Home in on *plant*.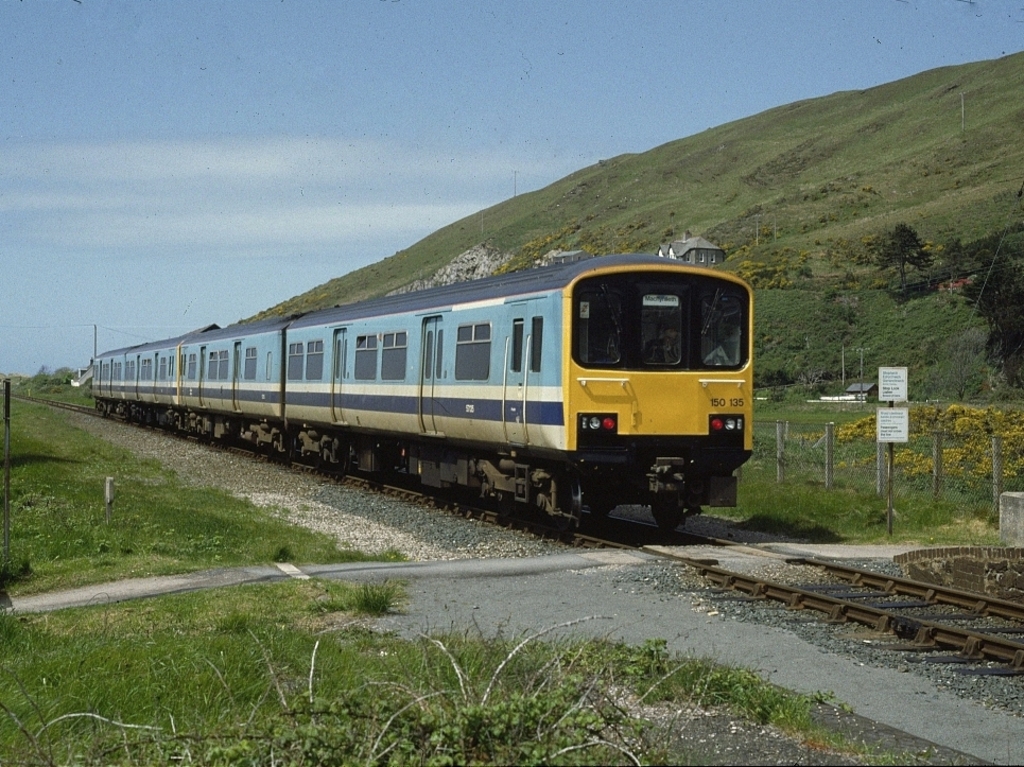
Homed in at 832, 404, 1023, 491.
